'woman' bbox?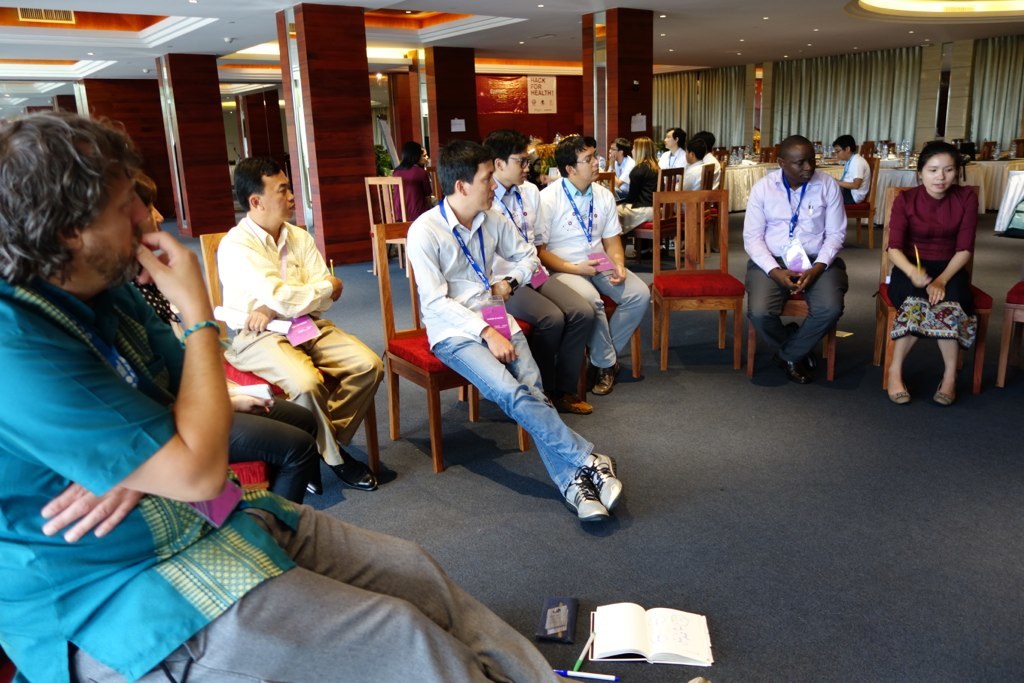
bbox=(613, 136, 665, 253)
